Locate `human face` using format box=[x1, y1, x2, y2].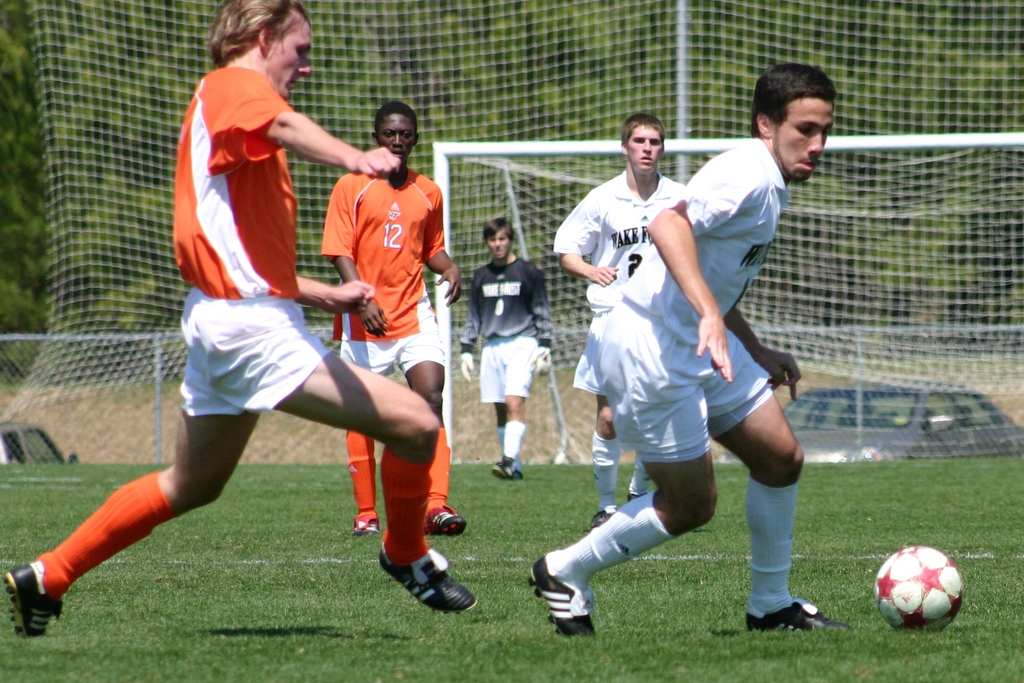
box=[268, 10, 312, 93].
